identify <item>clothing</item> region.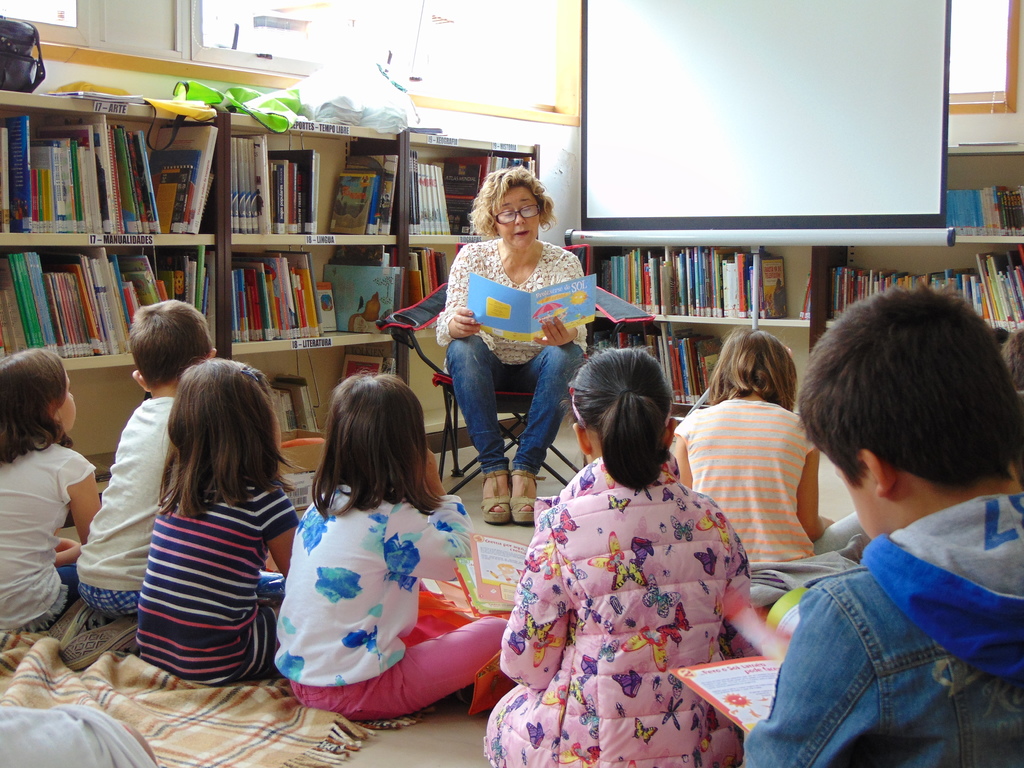
Region: [x1=824, y1=507, x2=885, y2=569].
